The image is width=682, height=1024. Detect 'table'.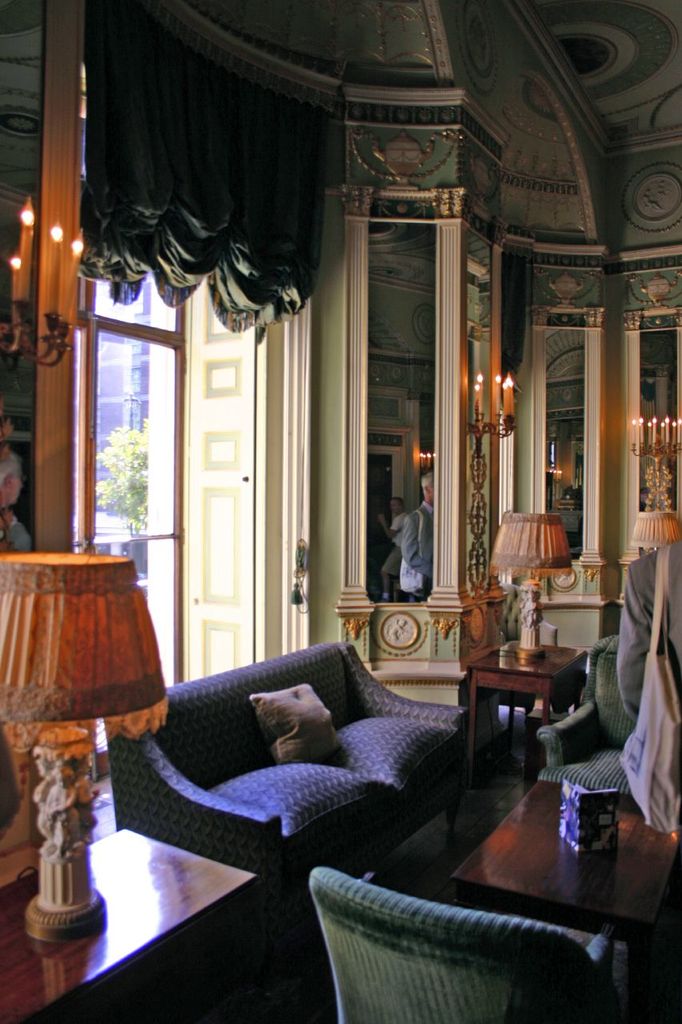
Detection: 454, 774, 681, 1023.
